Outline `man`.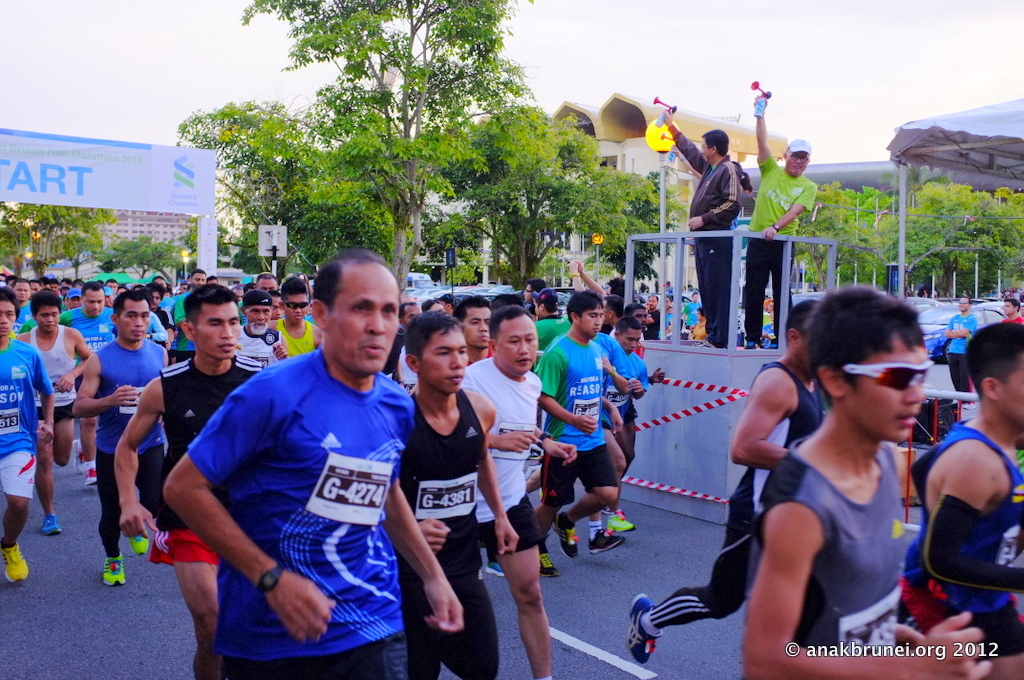
Outline: detection(235, 292, 295, 369).
